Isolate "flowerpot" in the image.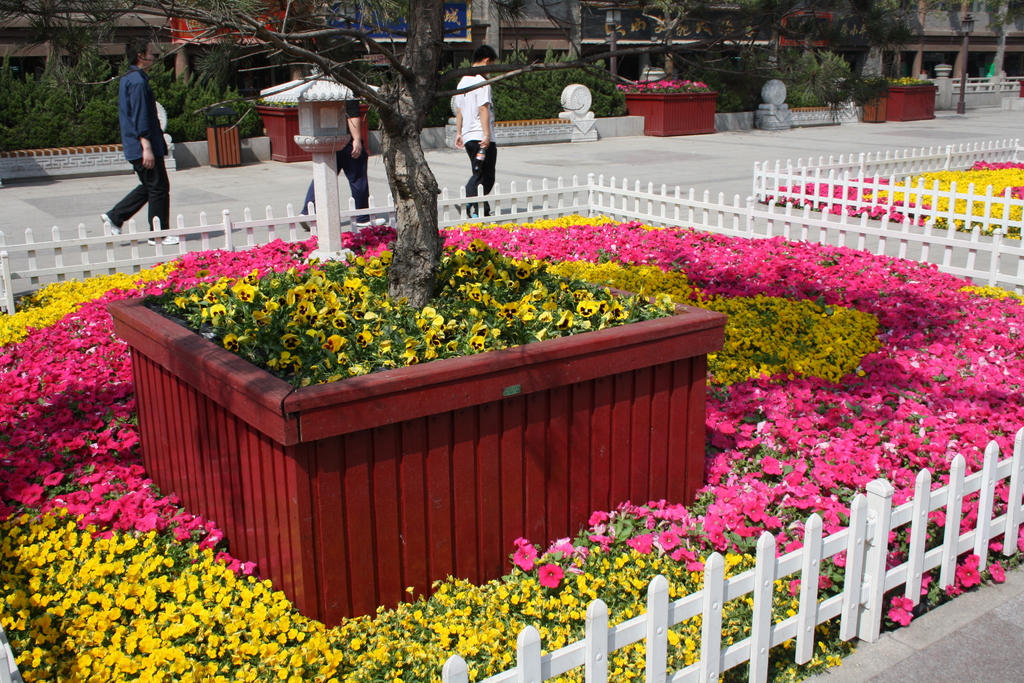
Isolated region: <box>621,89,719,136</box>.
